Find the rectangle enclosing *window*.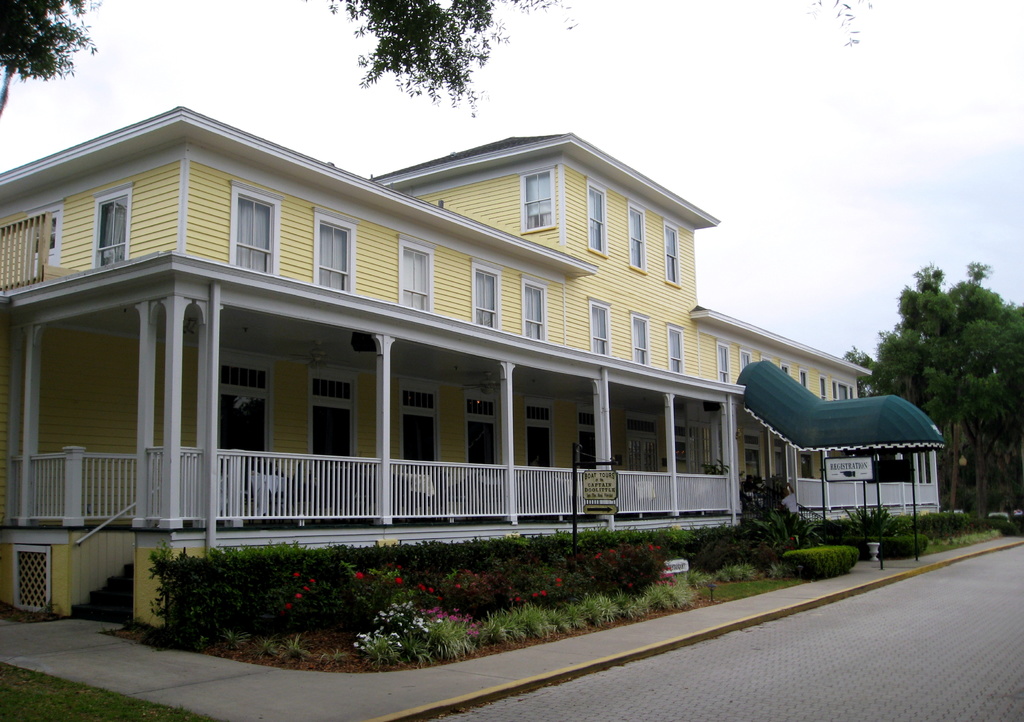
BBox(628, 202, 641, 269).
